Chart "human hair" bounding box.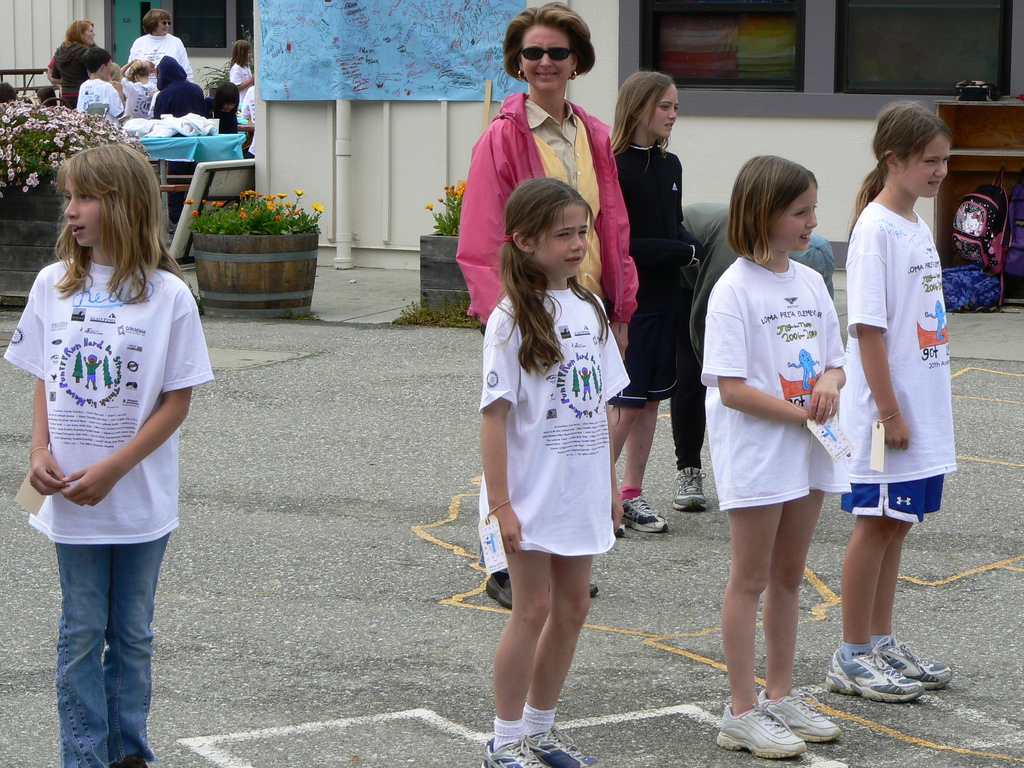
Charted: x1=108, y1=61, x2=120, y2=83.
